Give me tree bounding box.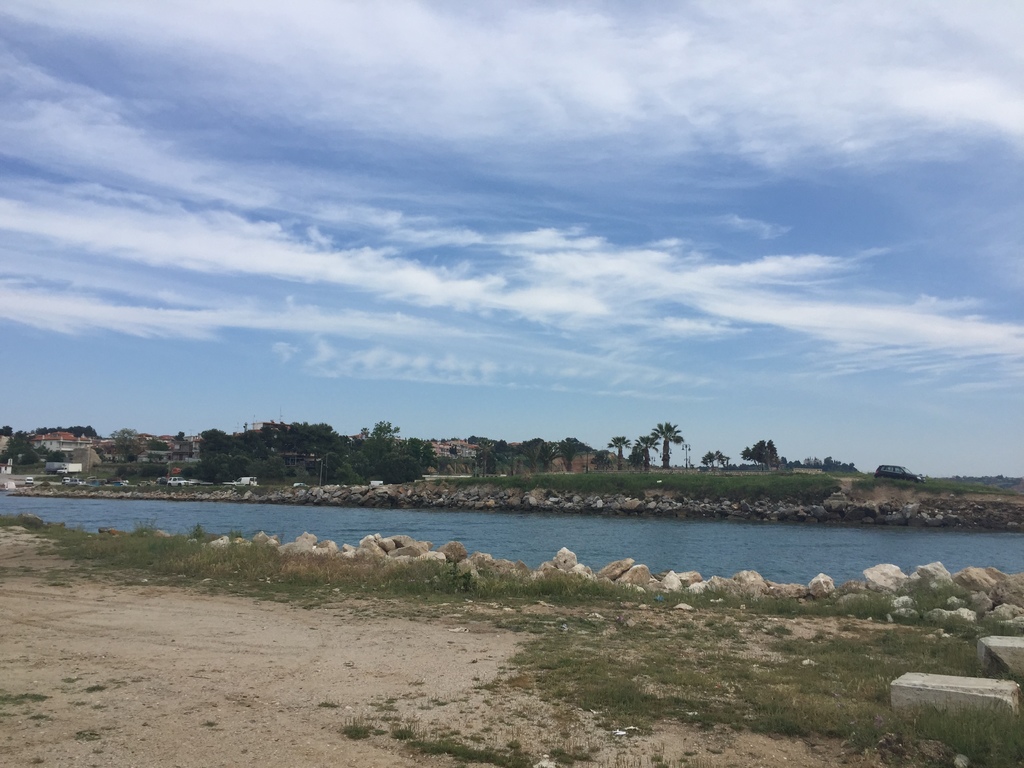
[x1=738, y1=442, x2=779, y2=471].
